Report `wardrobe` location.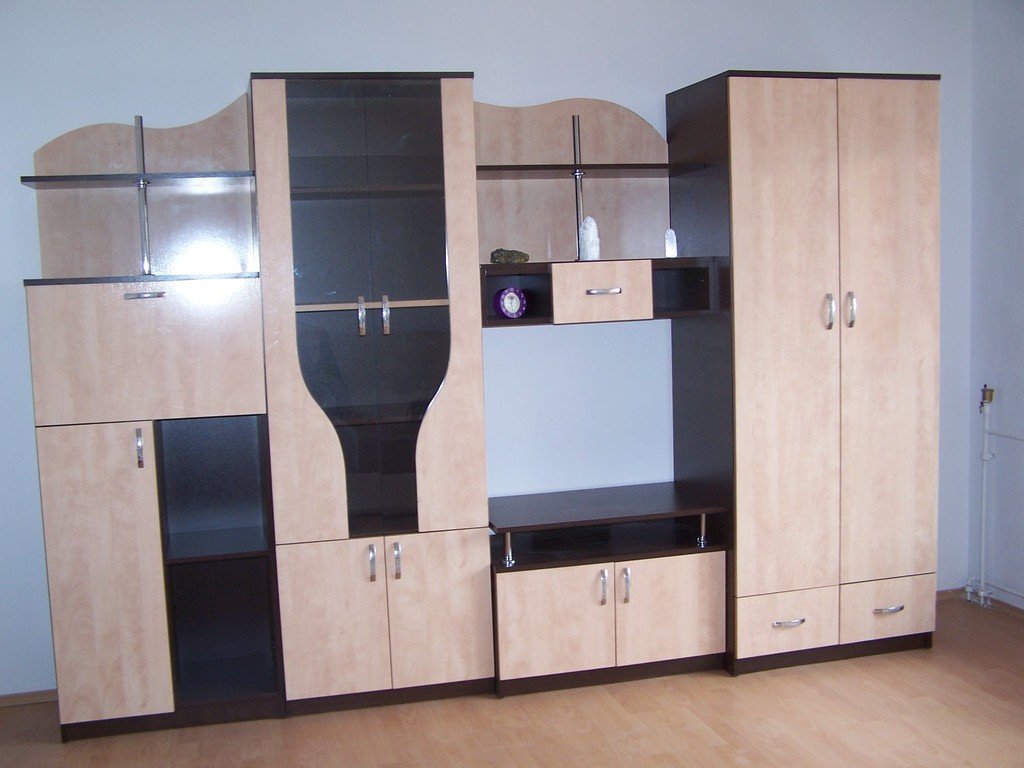
Report: <region>22, 67, 943, 740</region>.
